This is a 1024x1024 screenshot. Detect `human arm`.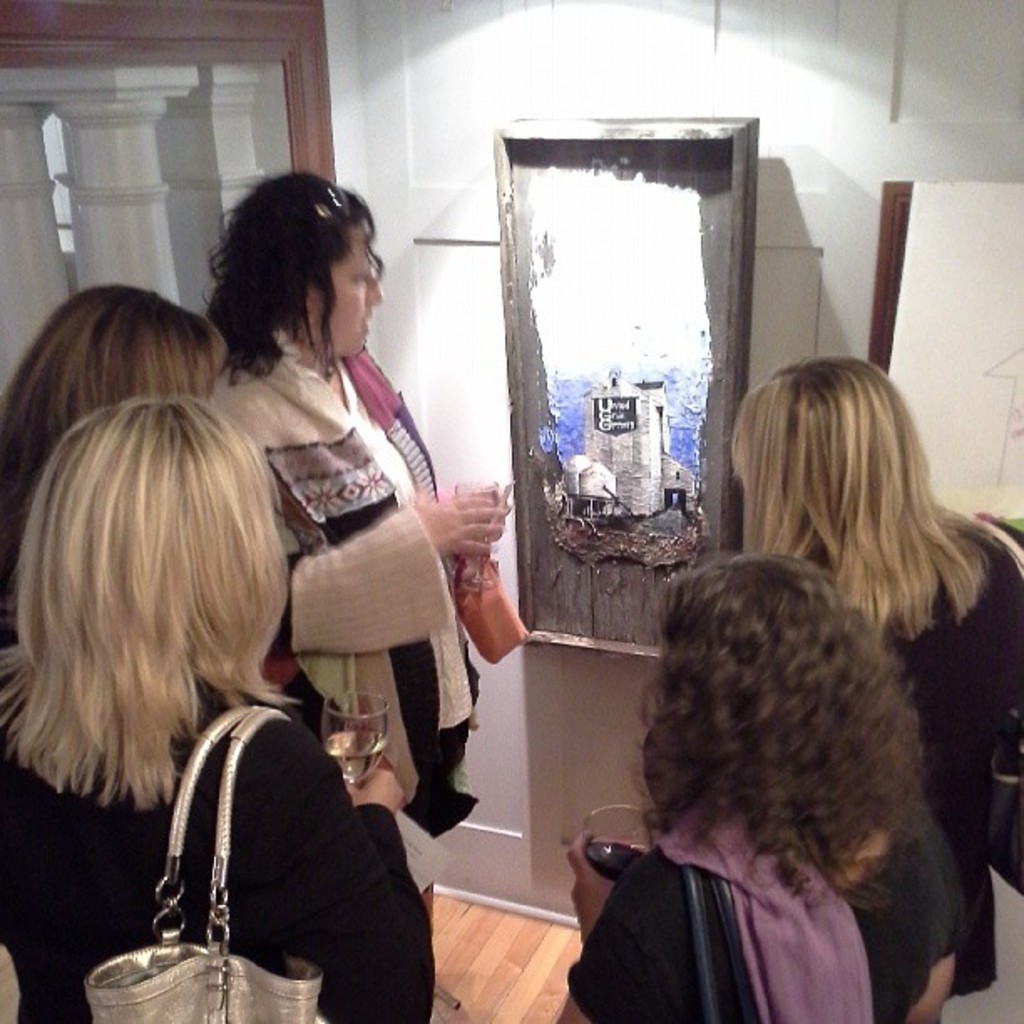
<box>253,708,422,1022</box>.
